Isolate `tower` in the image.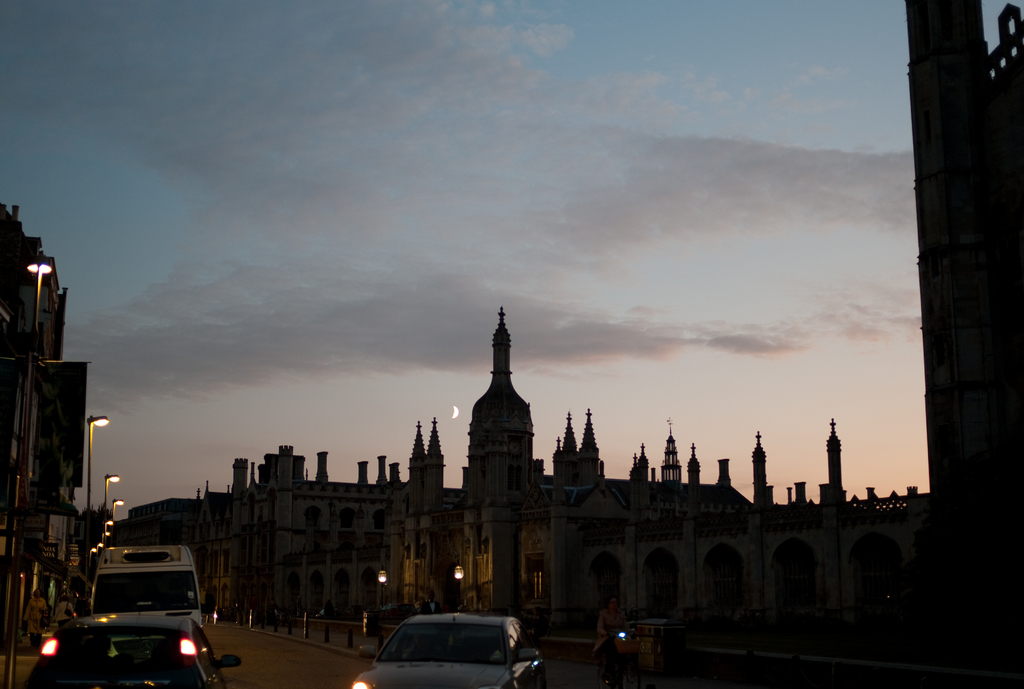
Isolated region: select_region(555, 414, 605, 492).
